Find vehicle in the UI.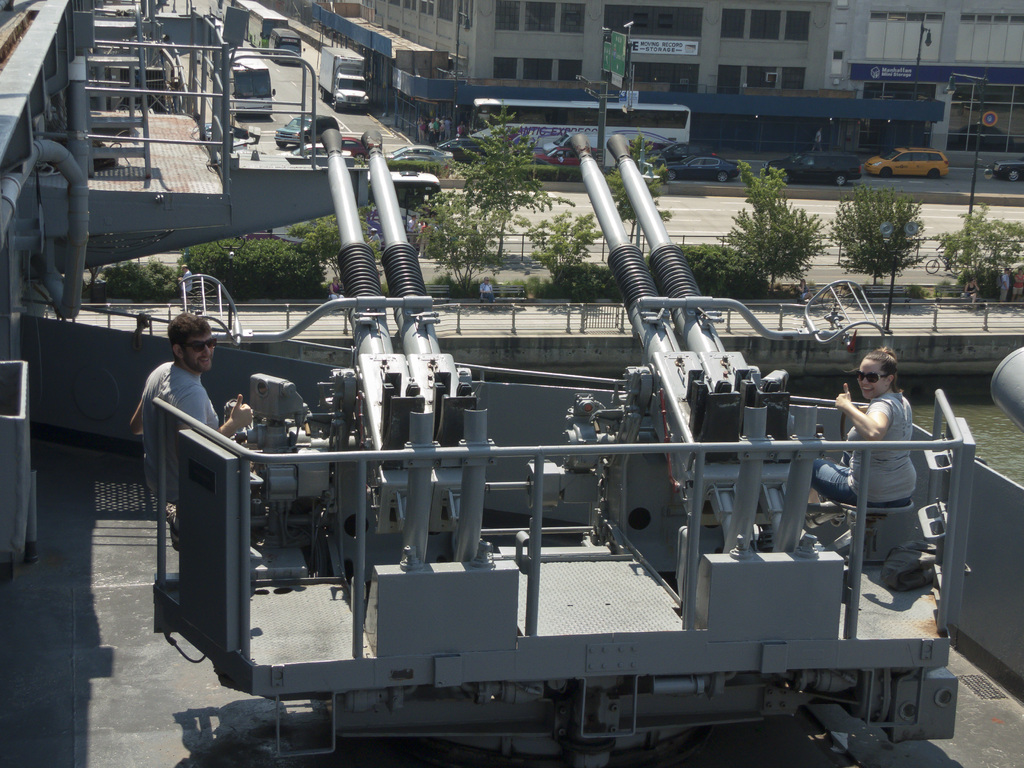
UI element at <bbox>276, 140, 350, 156</bbox>.
